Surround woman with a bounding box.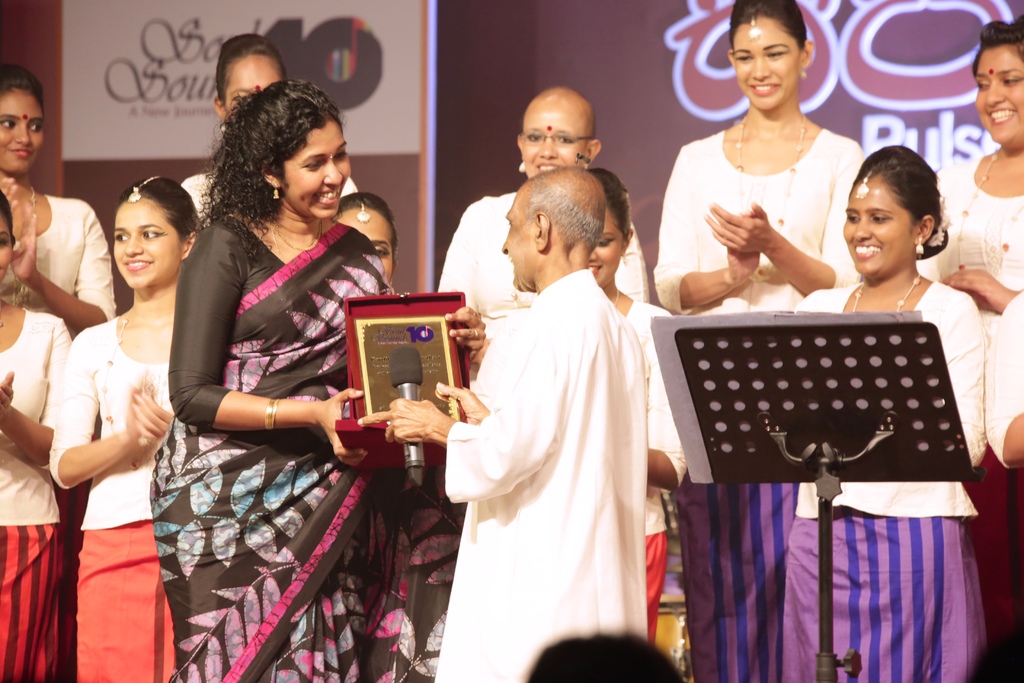
[0,63,120,345].
